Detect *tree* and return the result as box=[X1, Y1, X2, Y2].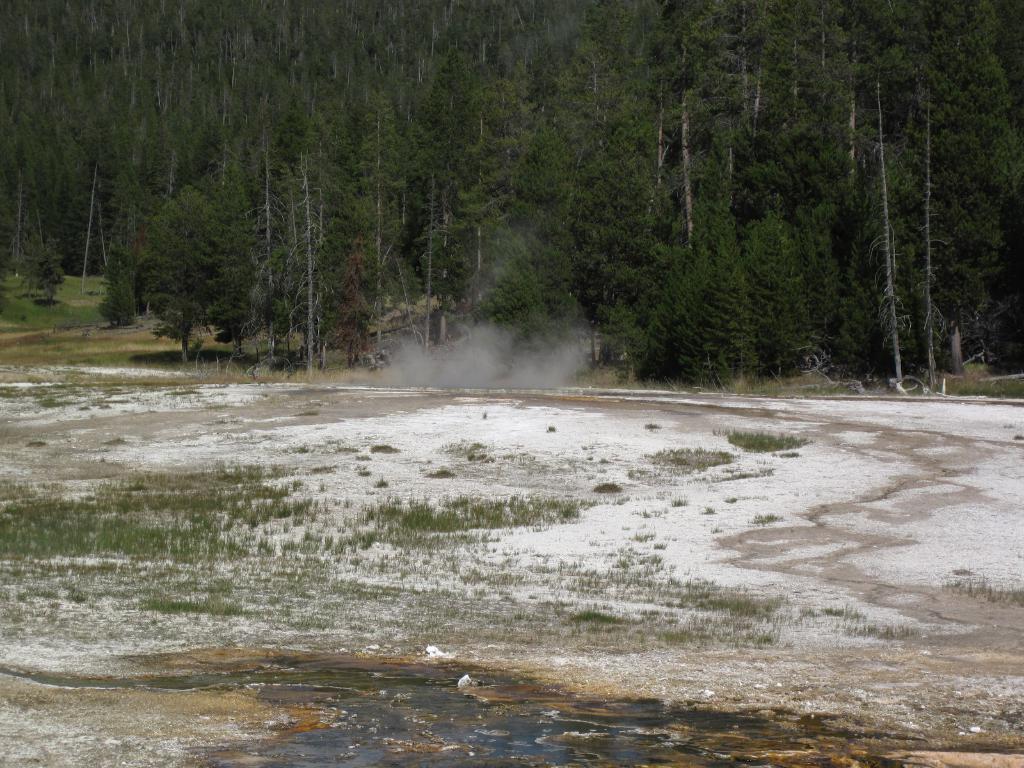
box=[955, 3, 1023, 135].
